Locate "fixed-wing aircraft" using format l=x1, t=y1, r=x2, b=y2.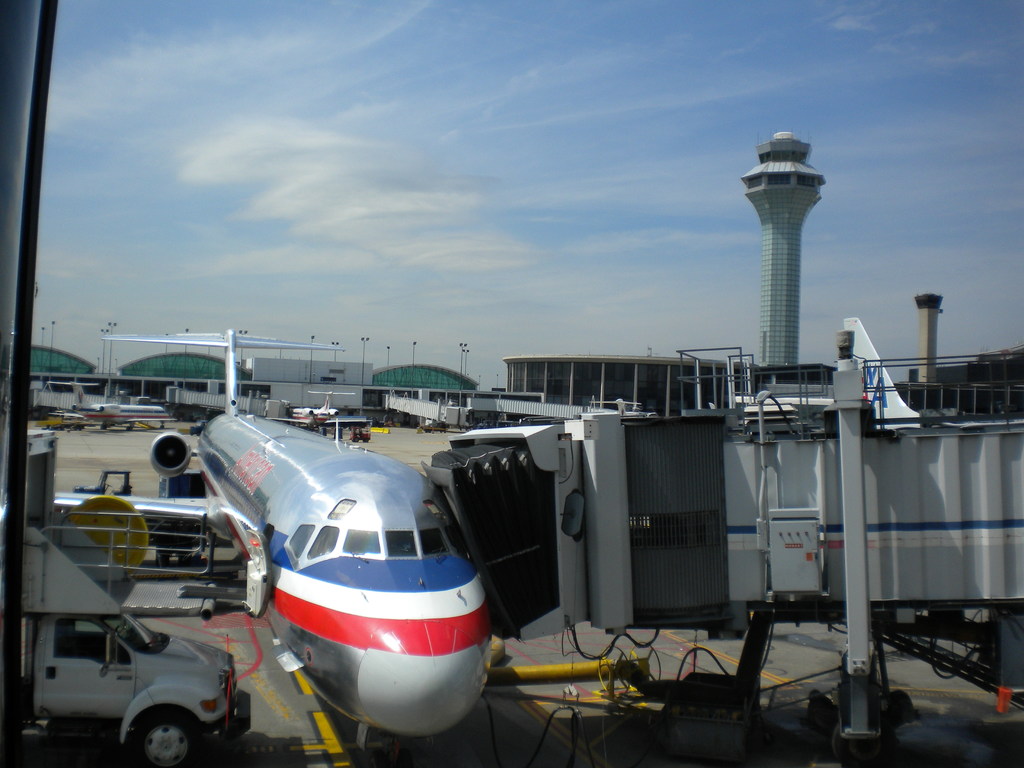
l=47, t=373, r=175, b=434.
